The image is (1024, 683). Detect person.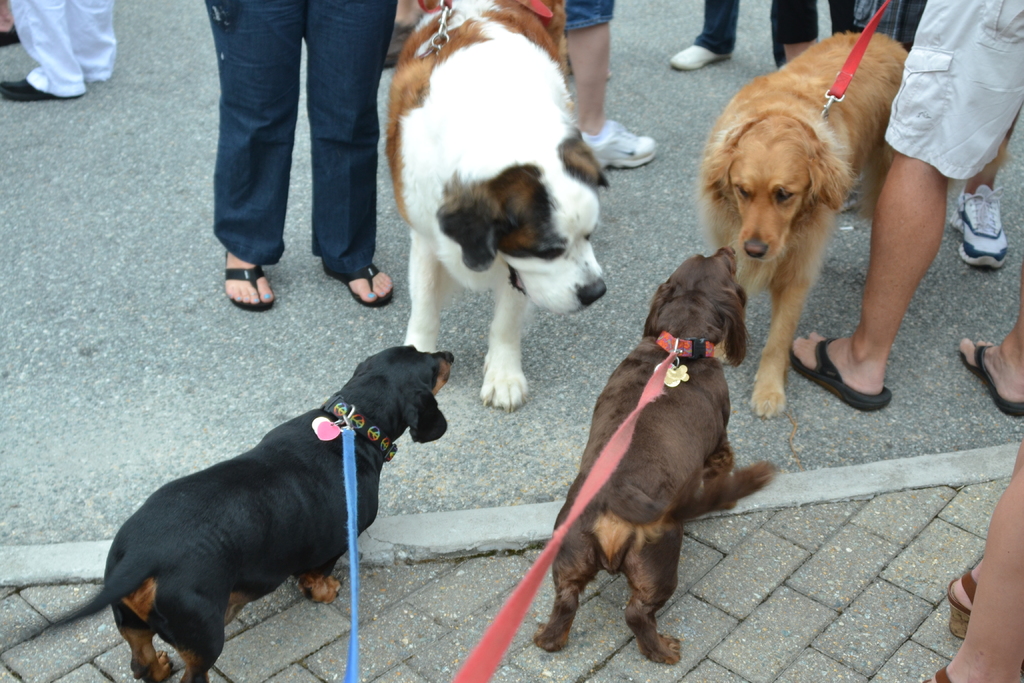
Detection: <bbox>943, 111, 1016, 268</bbox>.
